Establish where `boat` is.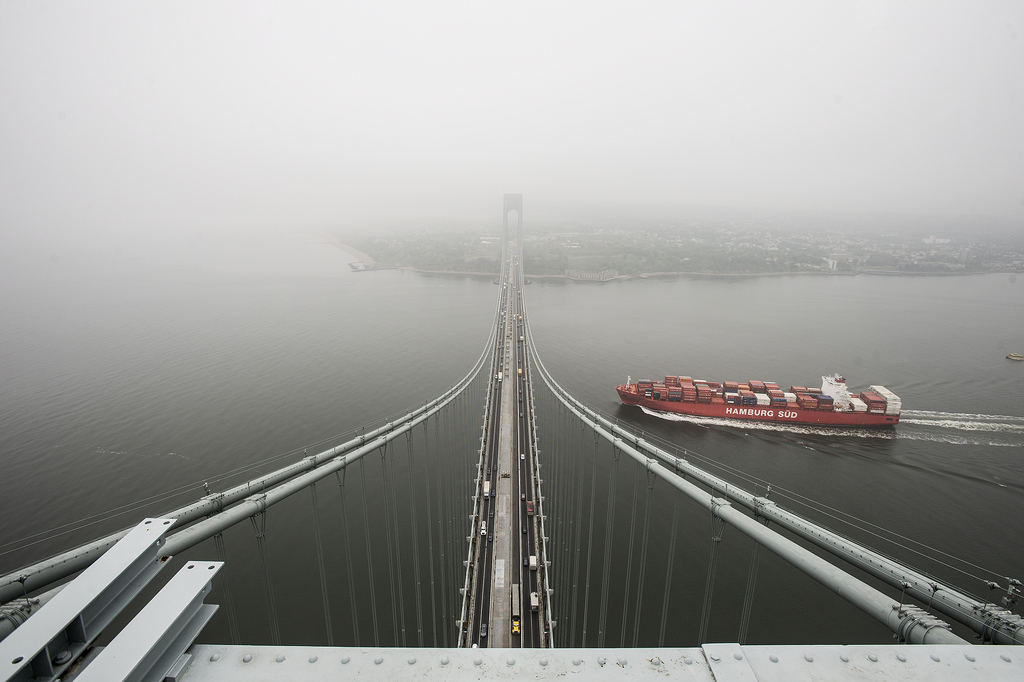
Established at {"x1": 616, "y1": 360, "x2": 909, "y2": 439}.
